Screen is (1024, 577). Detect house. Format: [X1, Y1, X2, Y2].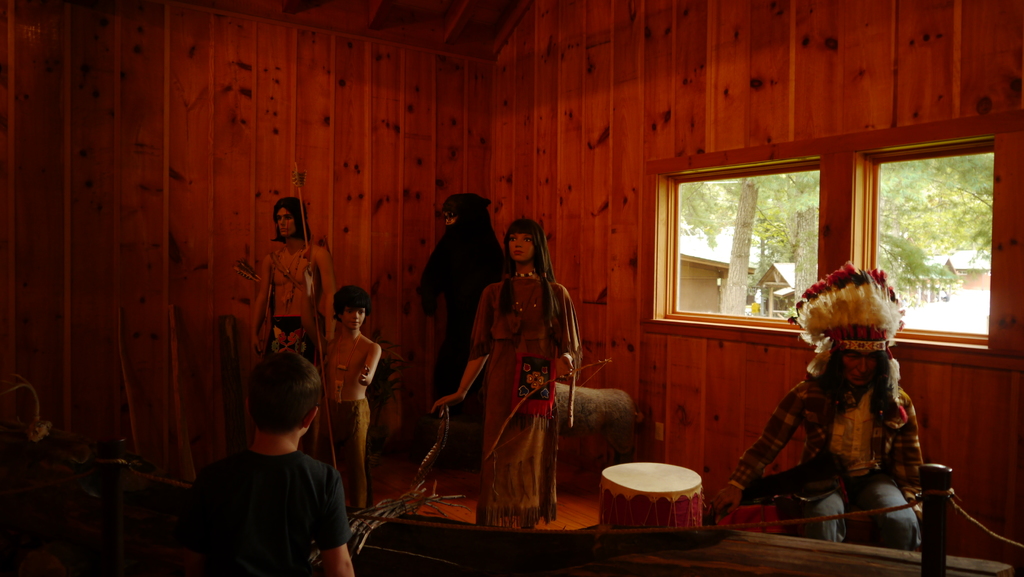
[0, 0, 1023, 576].
